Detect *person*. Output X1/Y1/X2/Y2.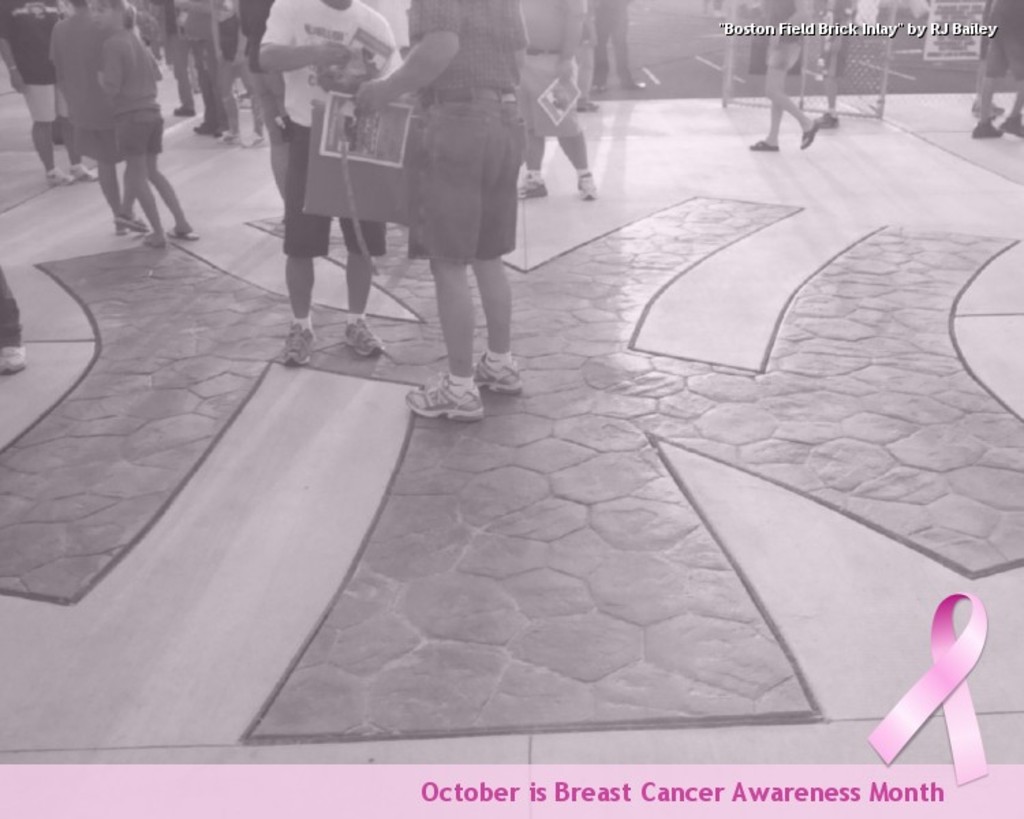
281/11/546/430.
